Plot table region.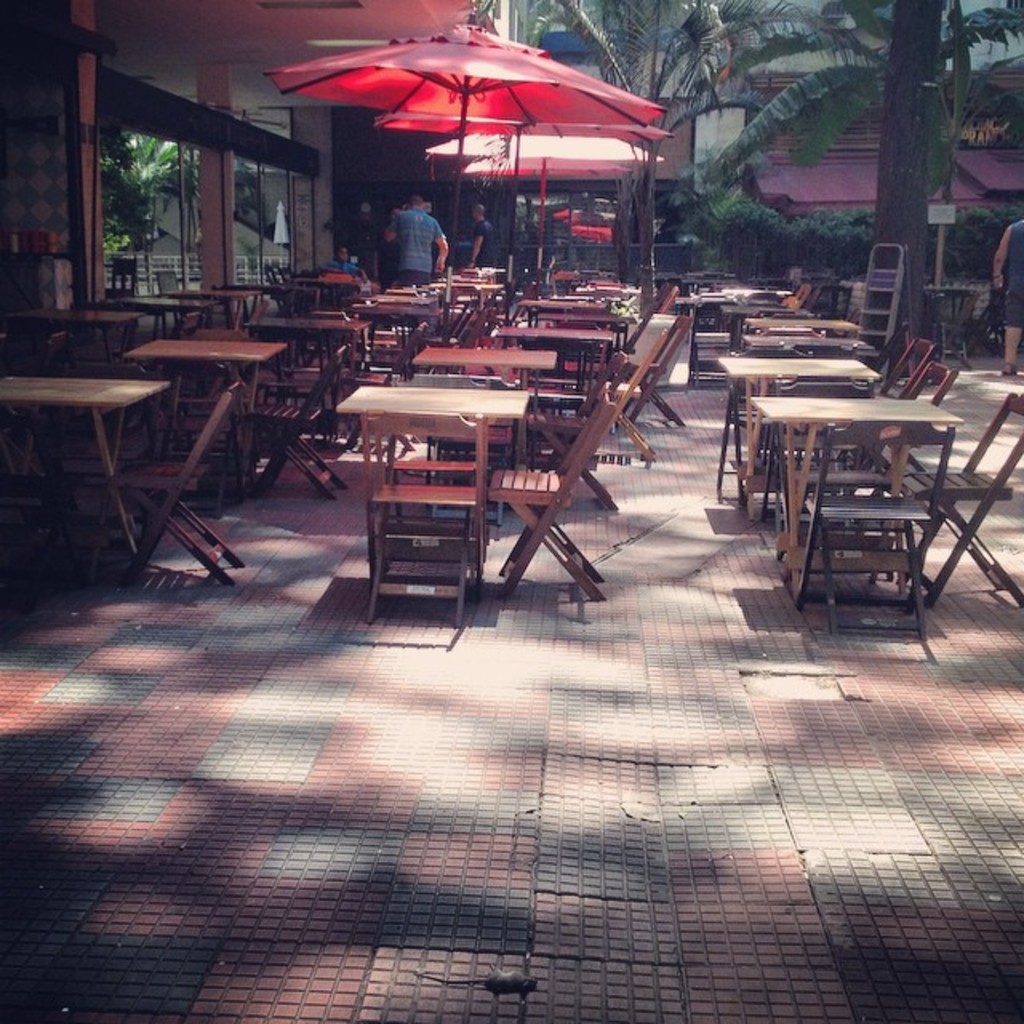
Plotted at <bbox>749, 379, 987, 621</bbox>.
